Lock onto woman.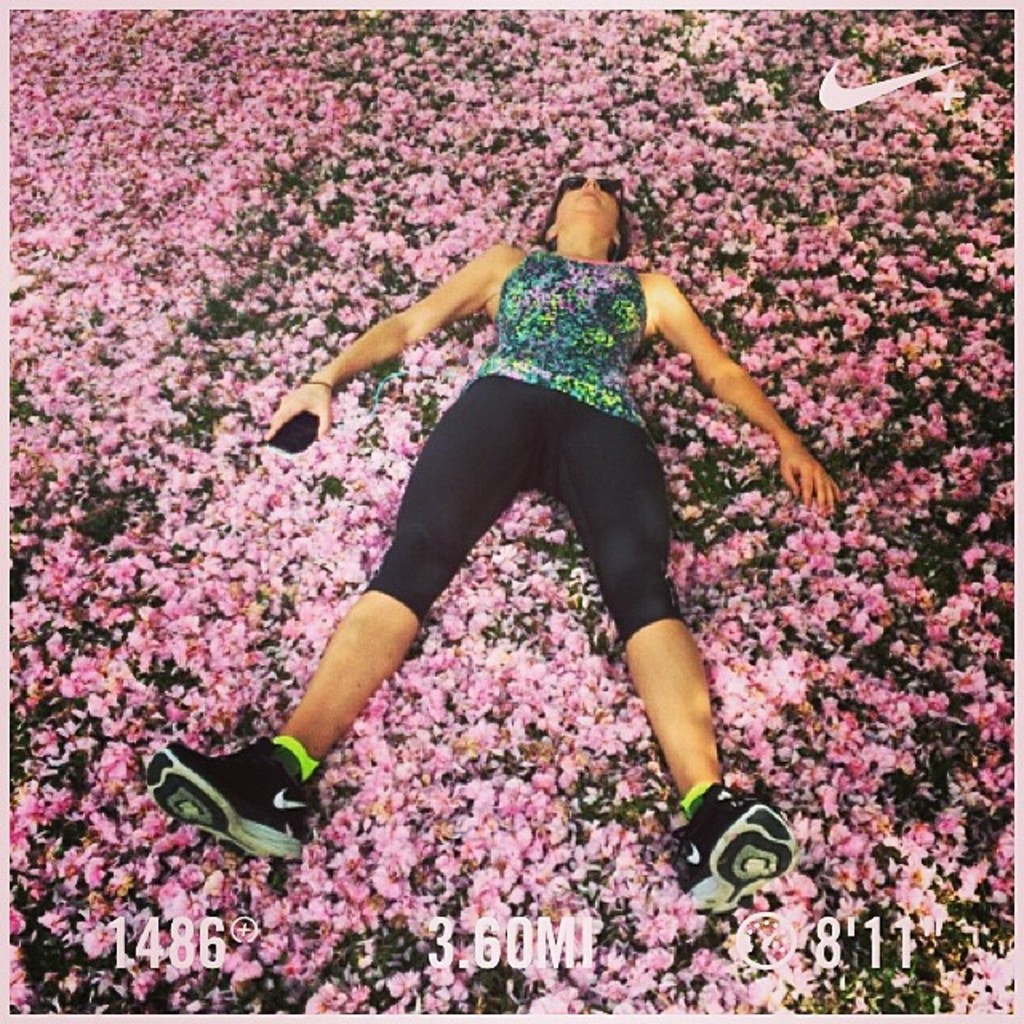
Locked: region(133, 160, 848, 914).
